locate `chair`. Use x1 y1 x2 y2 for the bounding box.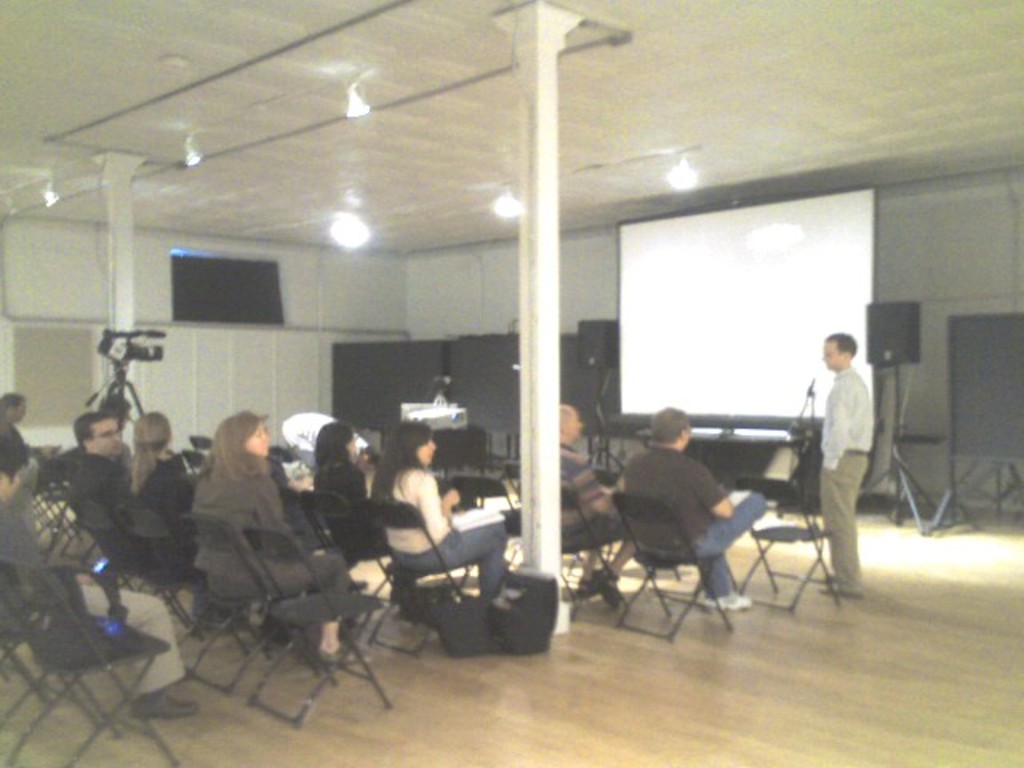
574 474 752 637.
